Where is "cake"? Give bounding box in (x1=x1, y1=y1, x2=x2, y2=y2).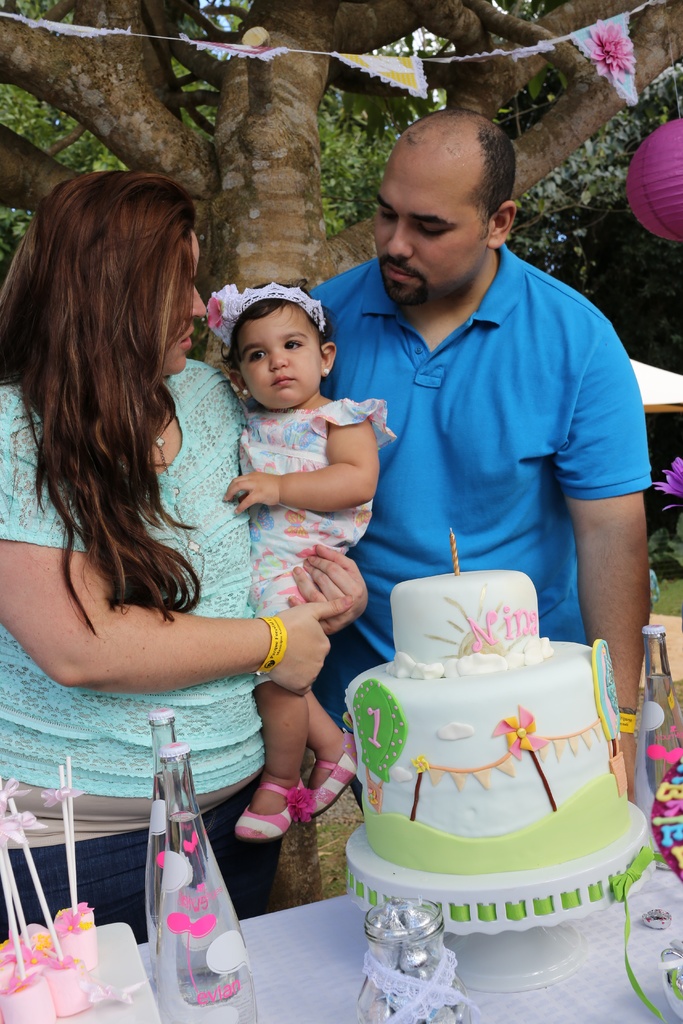
(x1=339, y1=566, x2=659, y2=933).
